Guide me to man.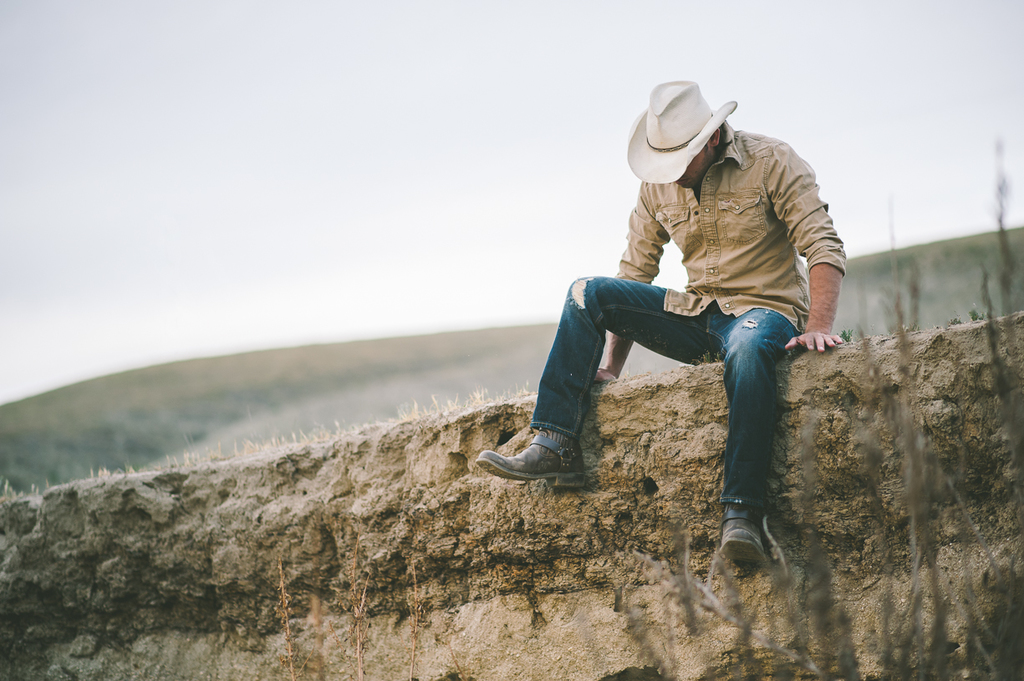
Guidance: 523,82,856,572.
